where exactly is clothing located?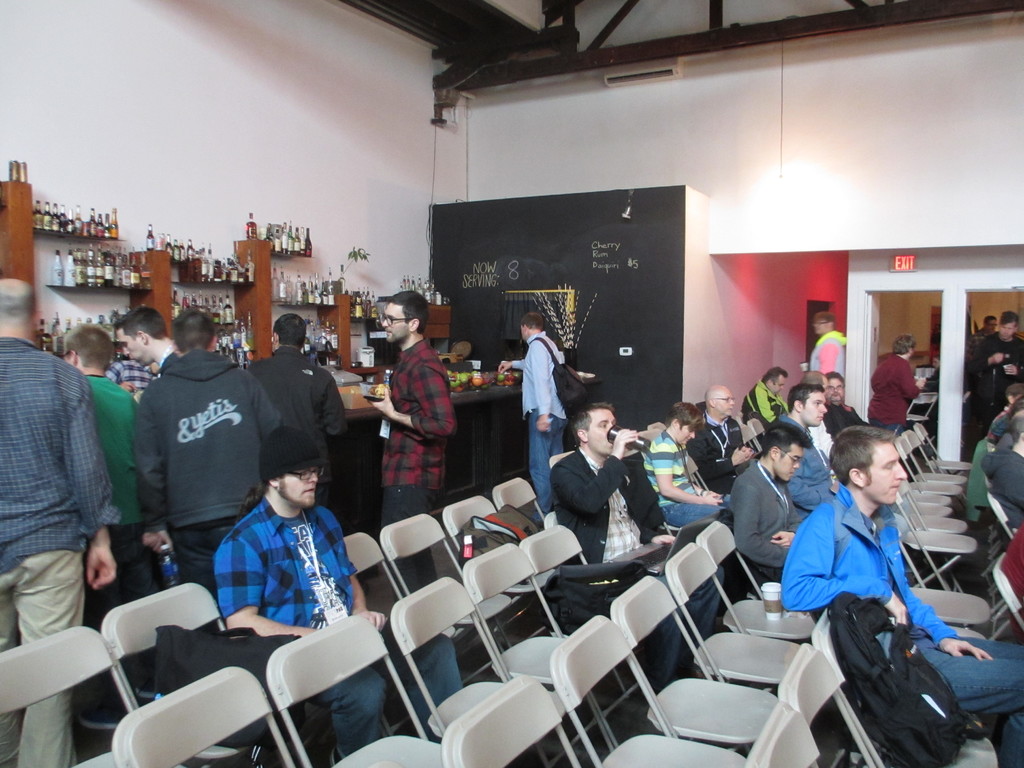
Its bounding box is <region>0, 549, 89, 767</region>.
